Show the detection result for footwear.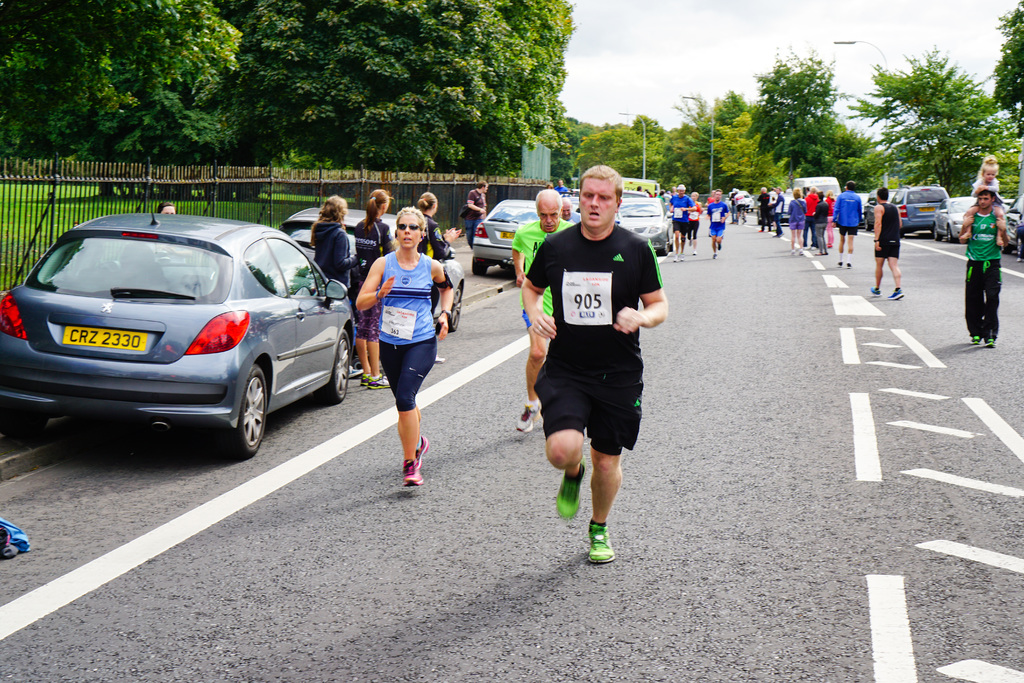
x1=348 y1=366 x2=363 y2=381.
